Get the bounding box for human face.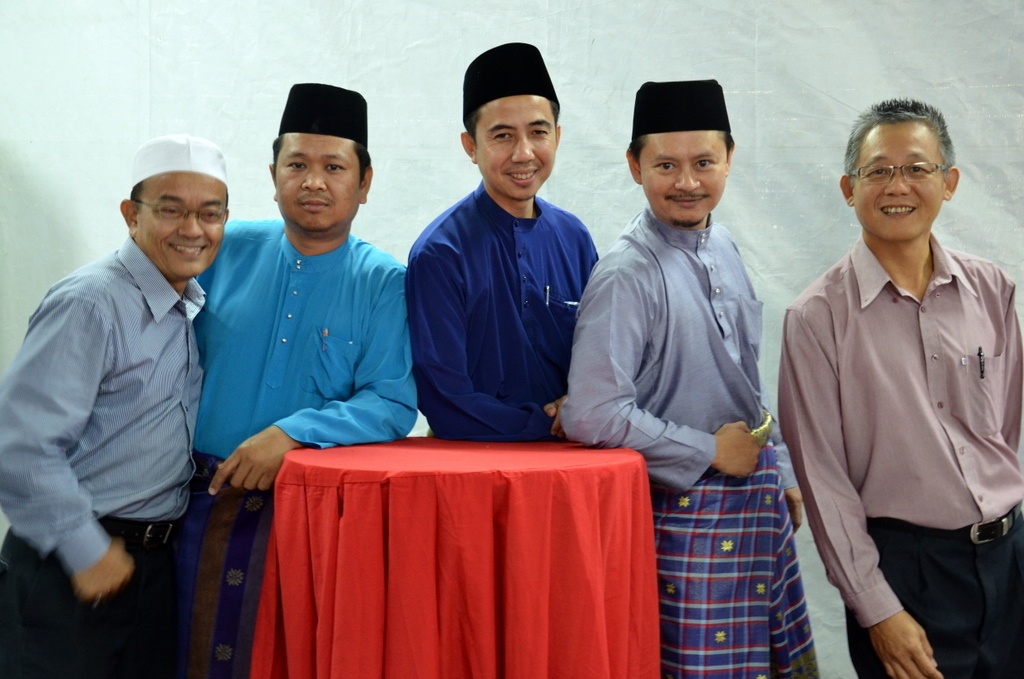
select_region(852, 128, 951, 244).
